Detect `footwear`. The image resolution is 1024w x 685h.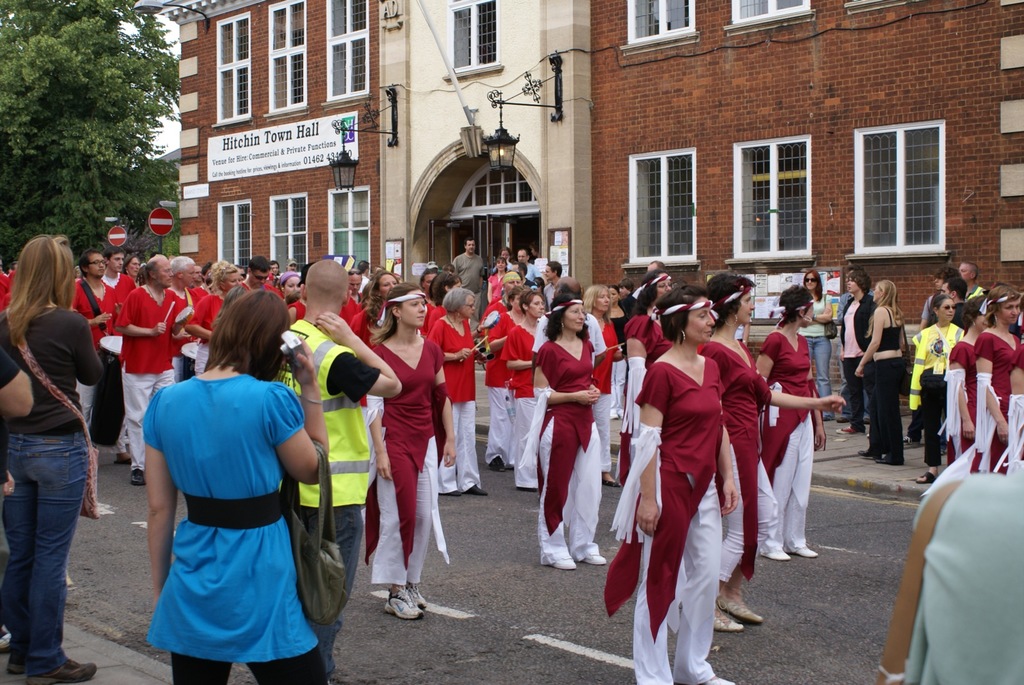
BBox(834, 426, 855, 432).
